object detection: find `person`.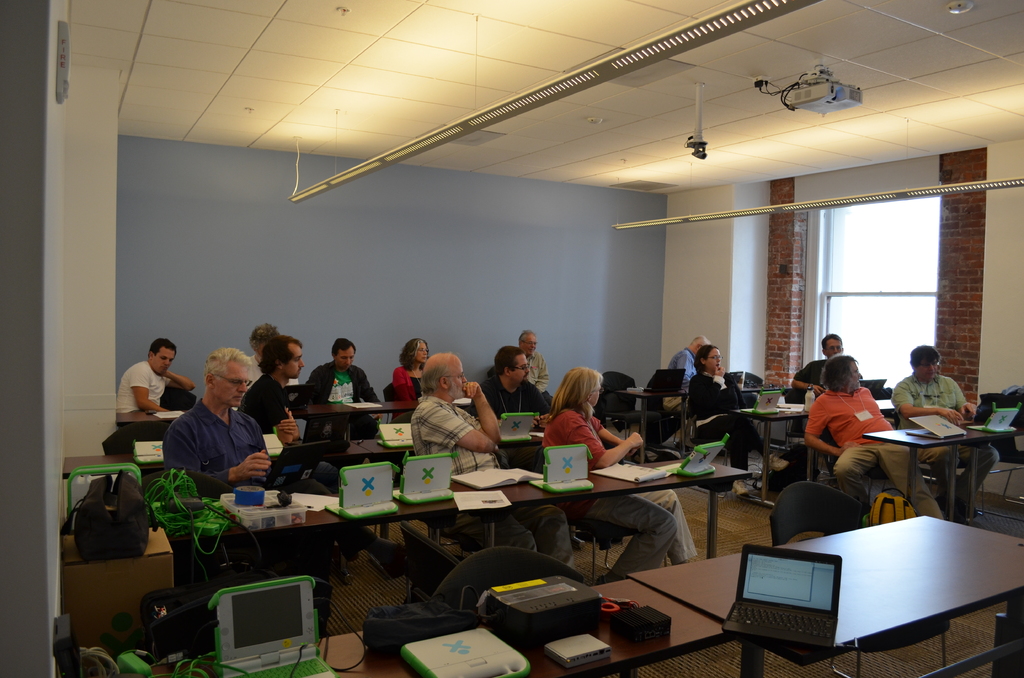
pyautogui.locateOnScreen(412, 352, 572, 572).
